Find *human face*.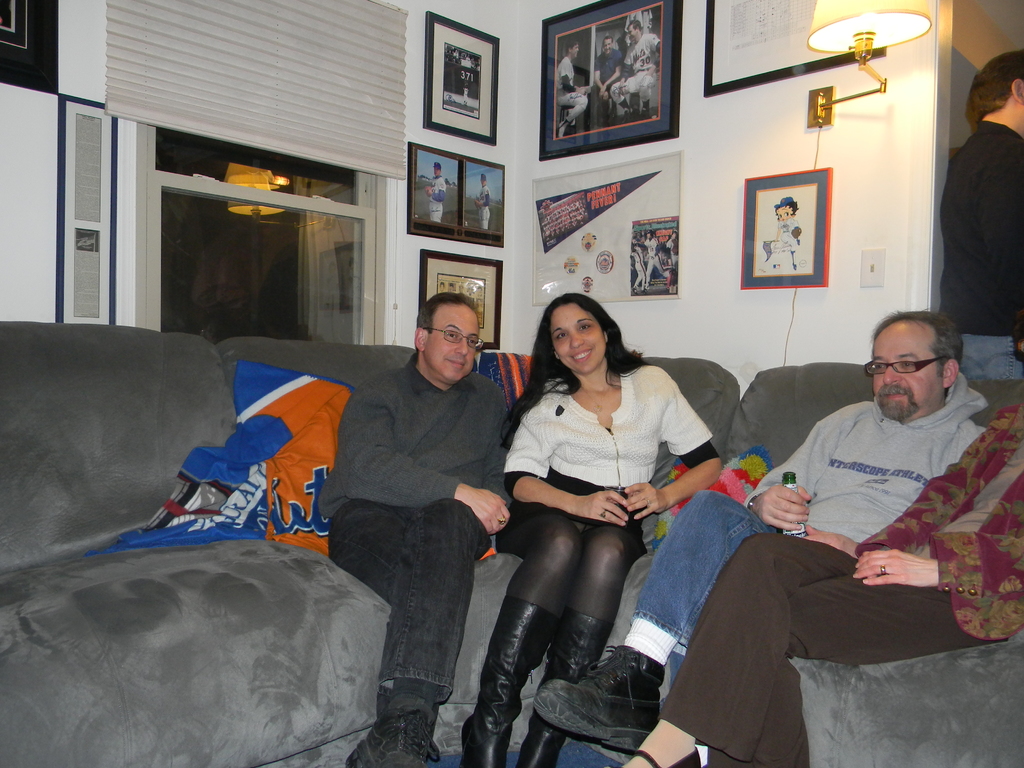
(433,169,439,175).
